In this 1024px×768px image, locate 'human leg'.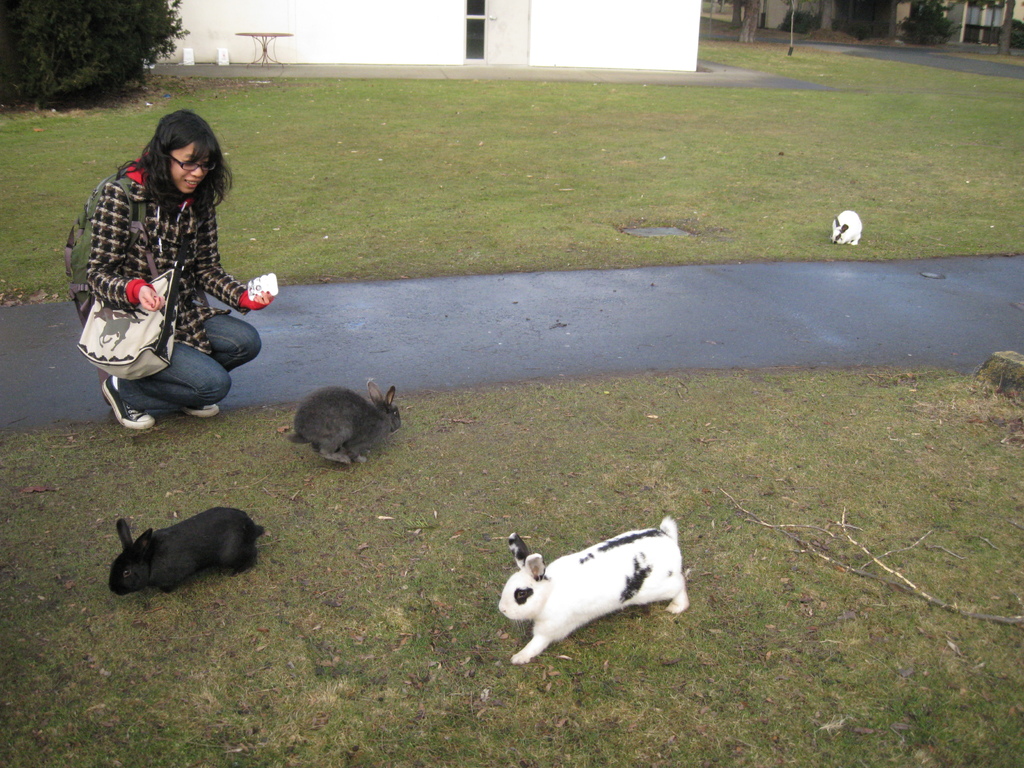
Bounding box: 191,290,262,368.
